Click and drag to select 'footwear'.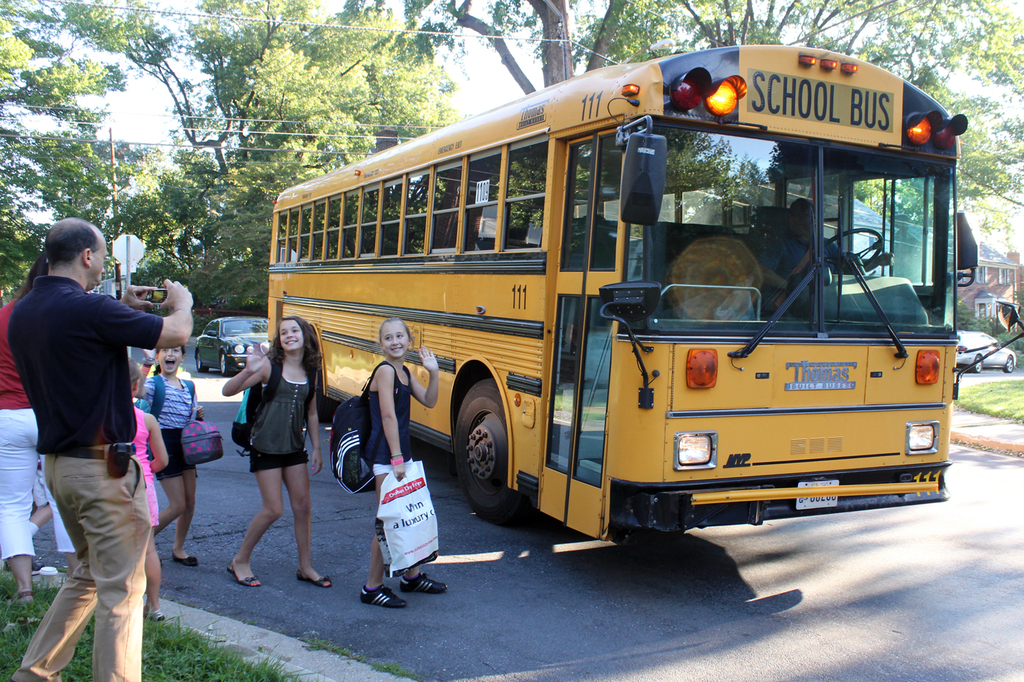
Selection: bbox=(404, 576, 451, 597).
